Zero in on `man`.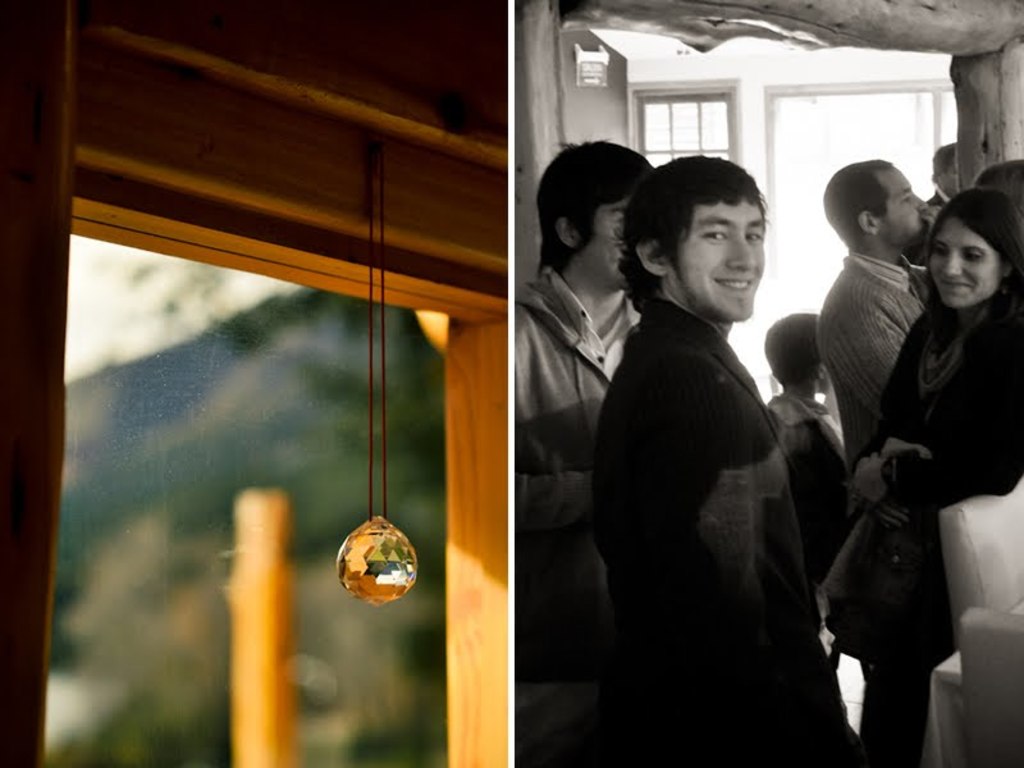
Zeroed in: 813/157/933/474.
